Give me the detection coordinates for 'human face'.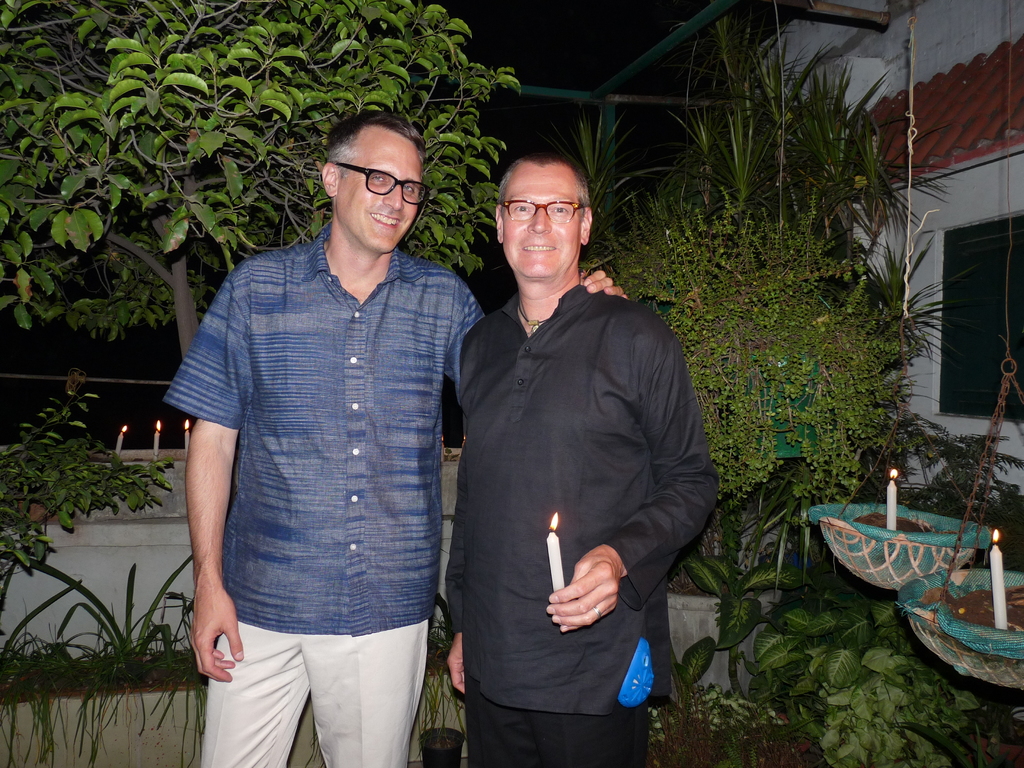
rect(337, 127, 417, 253).
